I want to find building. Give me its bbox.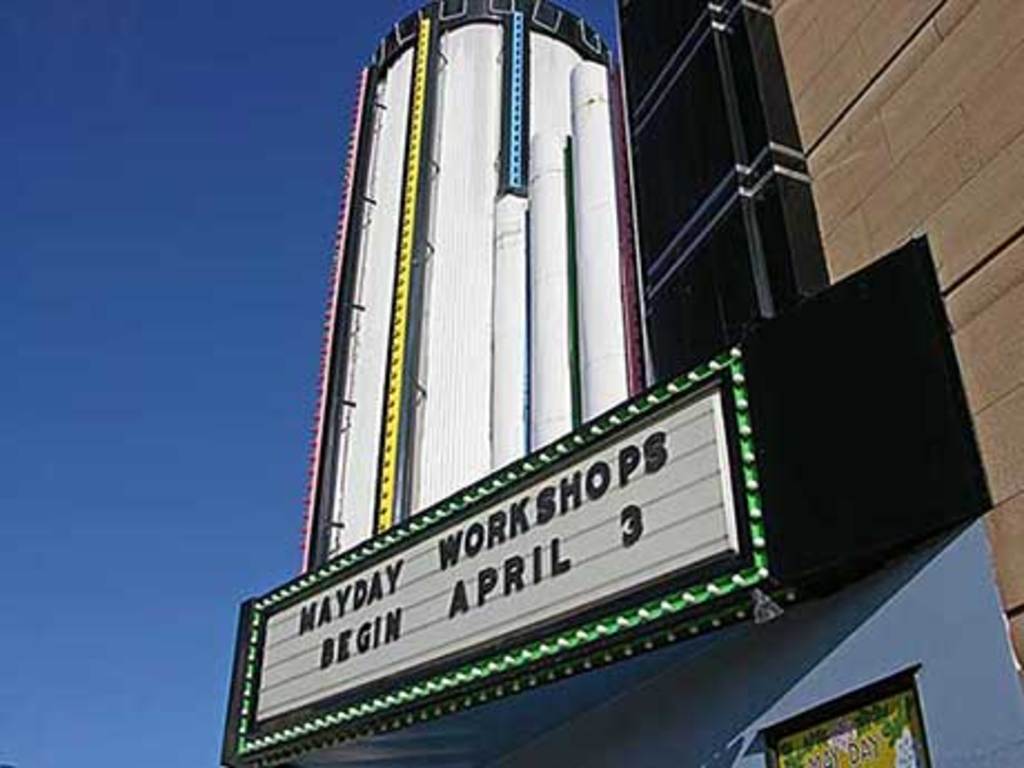
220:0:1022:766.
